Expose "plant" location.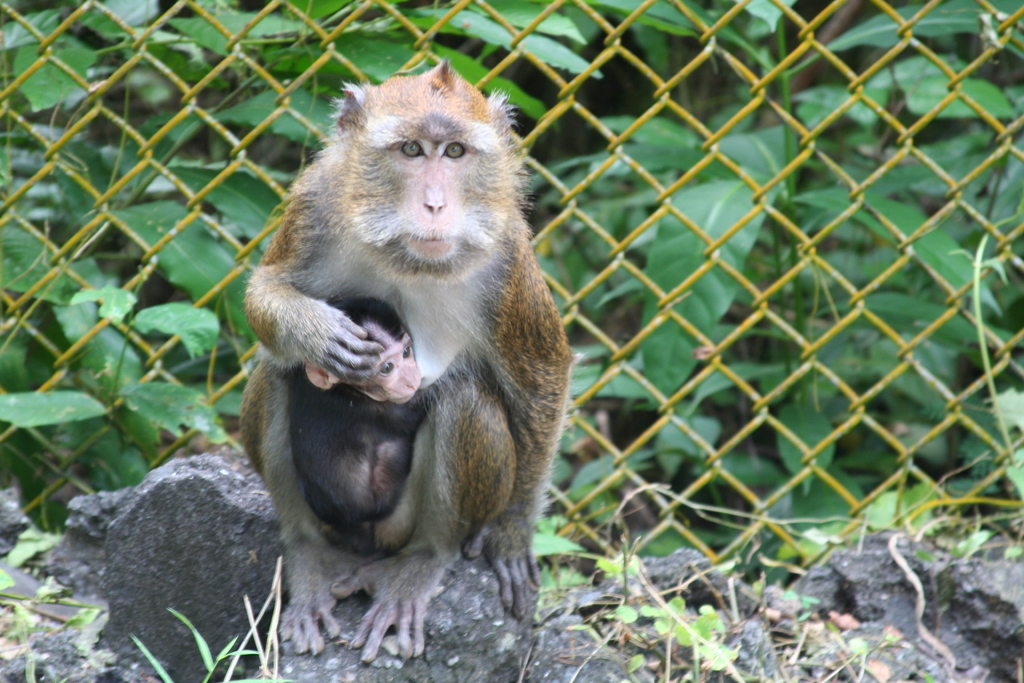
Exposed at <region>0, 597, 39, 682</region>.
